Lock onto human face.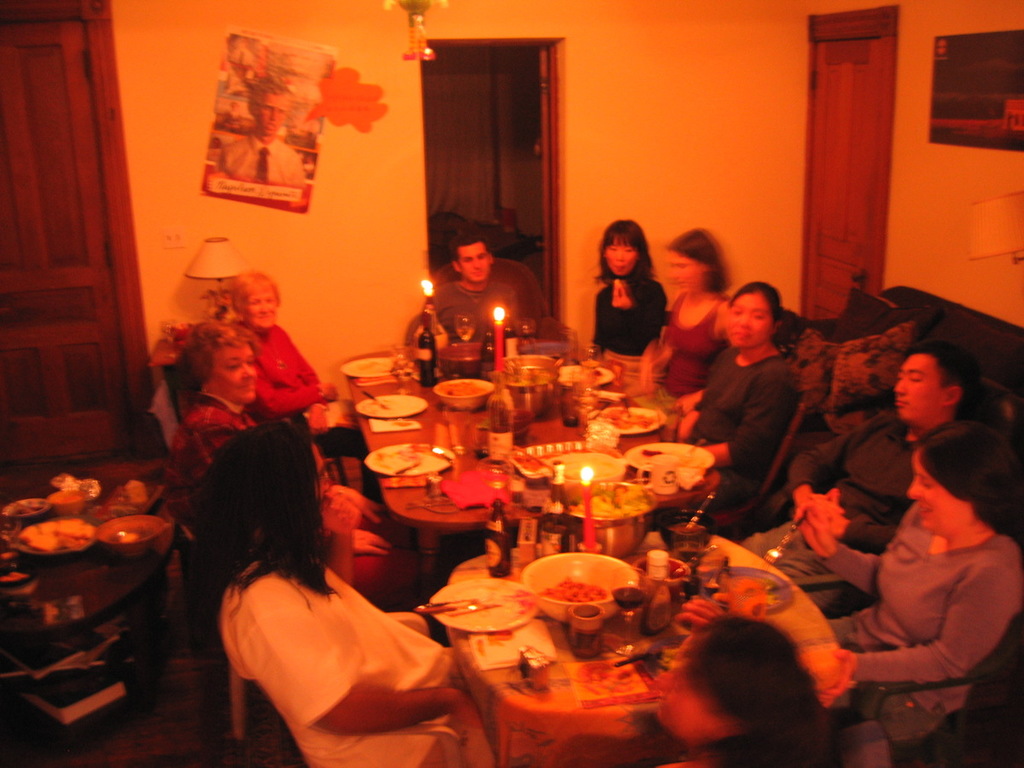
Locked: rect(602, 243, 634, 277).
